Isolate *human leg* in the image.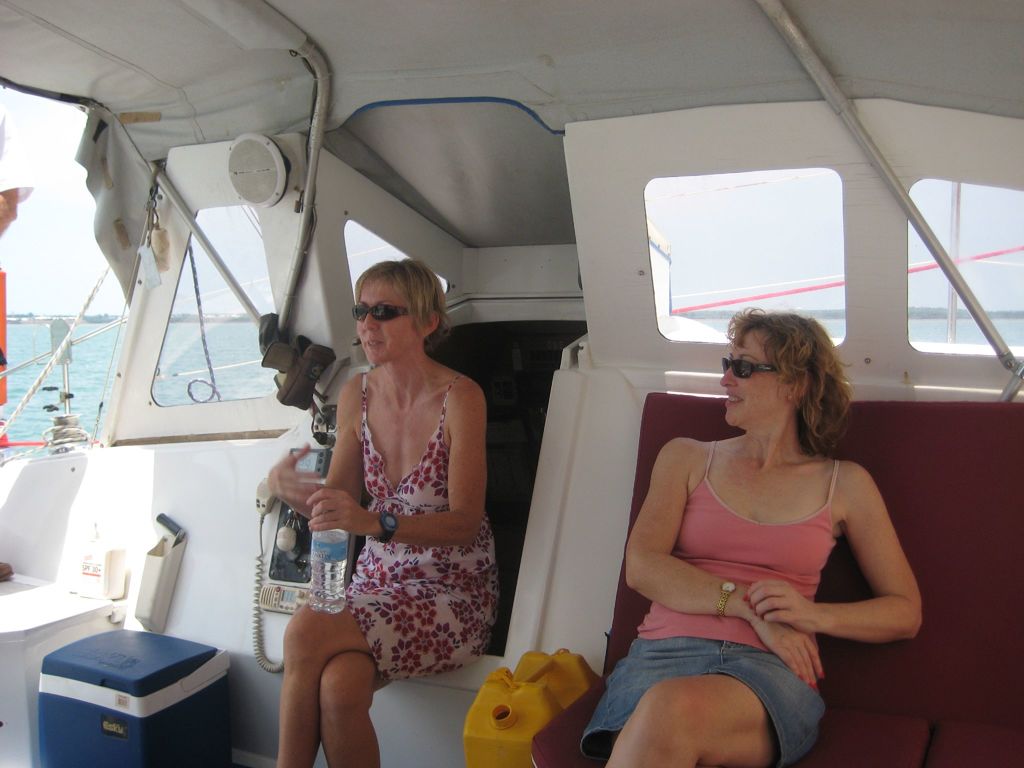
Isolated region: crop(310, 646, 376, 767).
